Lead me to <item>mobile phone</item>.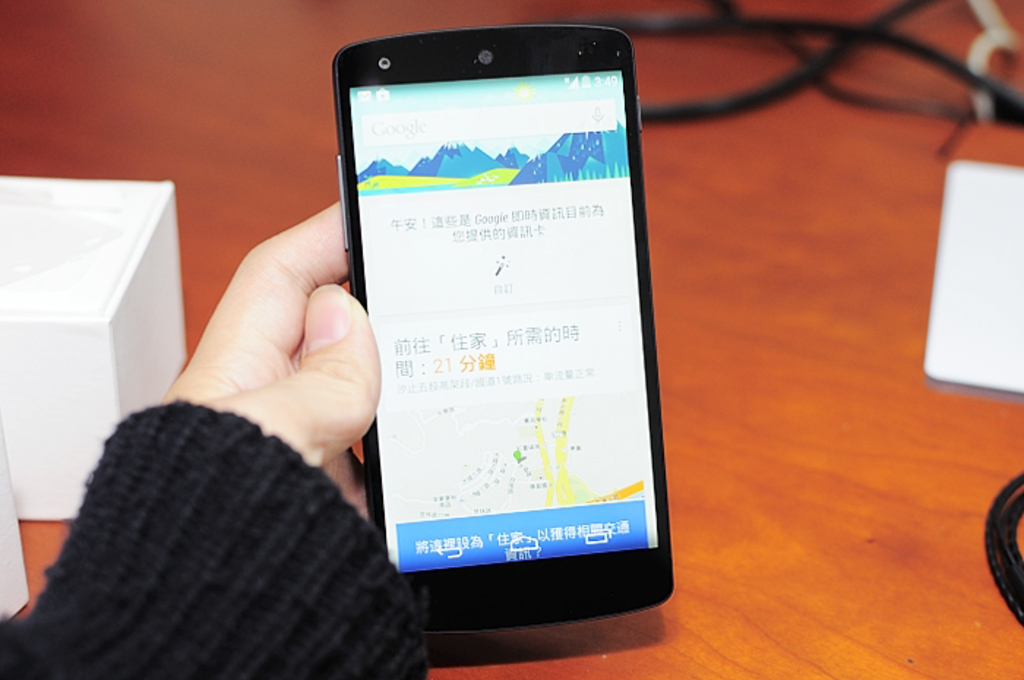
Lead to {"x1": 317, "y1": 4, "x2": 683, "y2": 639}.
